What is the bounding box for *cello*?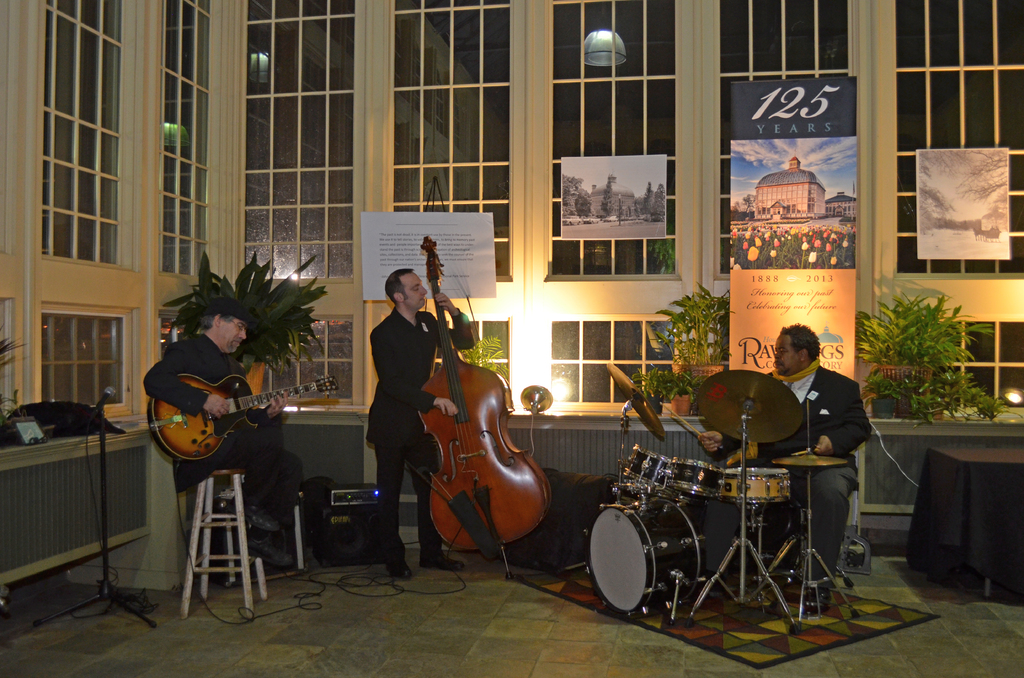
{"left": 141, "top": 362, "right": 340, "bottom": 459}.
